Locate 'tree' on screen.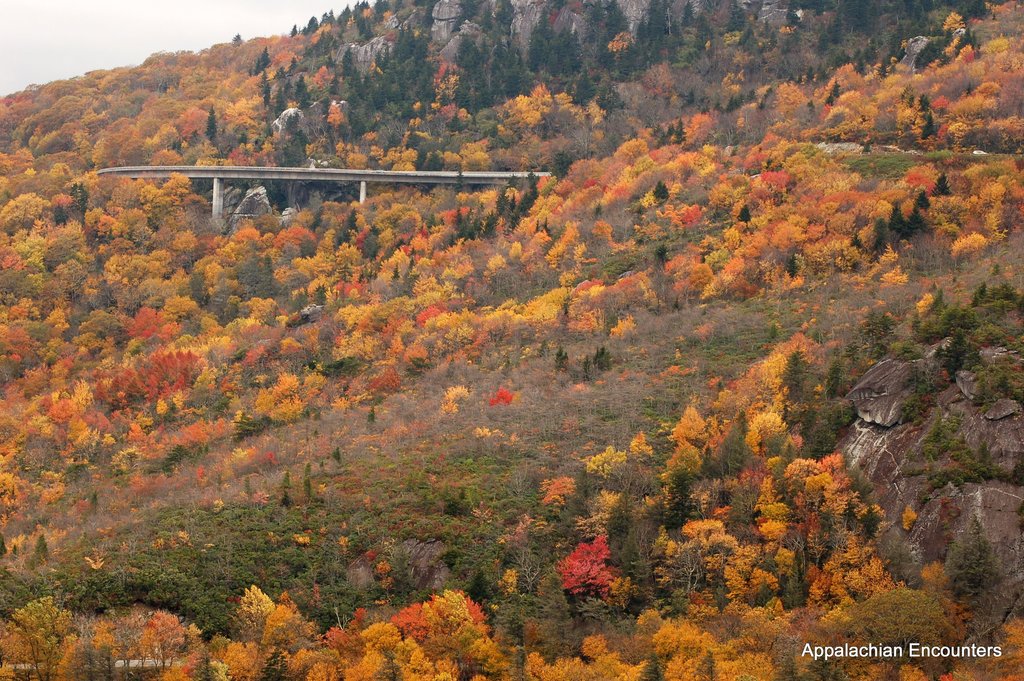
On screen at crop(892, 203, 902, 233).
